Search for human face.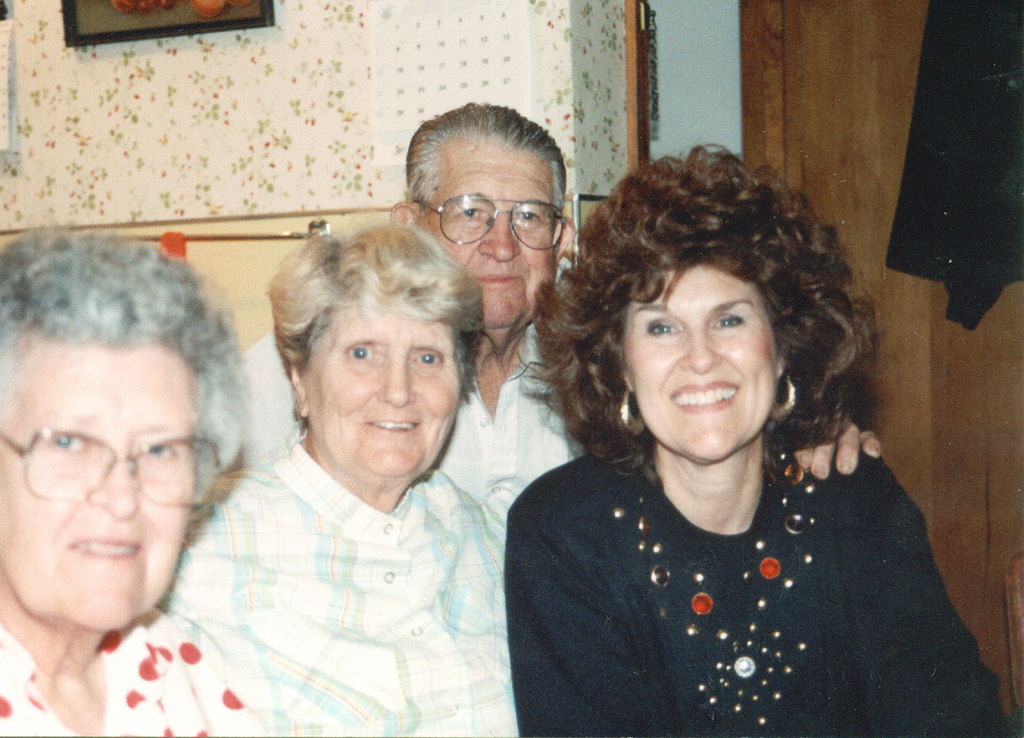
Found at [left=0, top=344, right=198, bottom=632].
